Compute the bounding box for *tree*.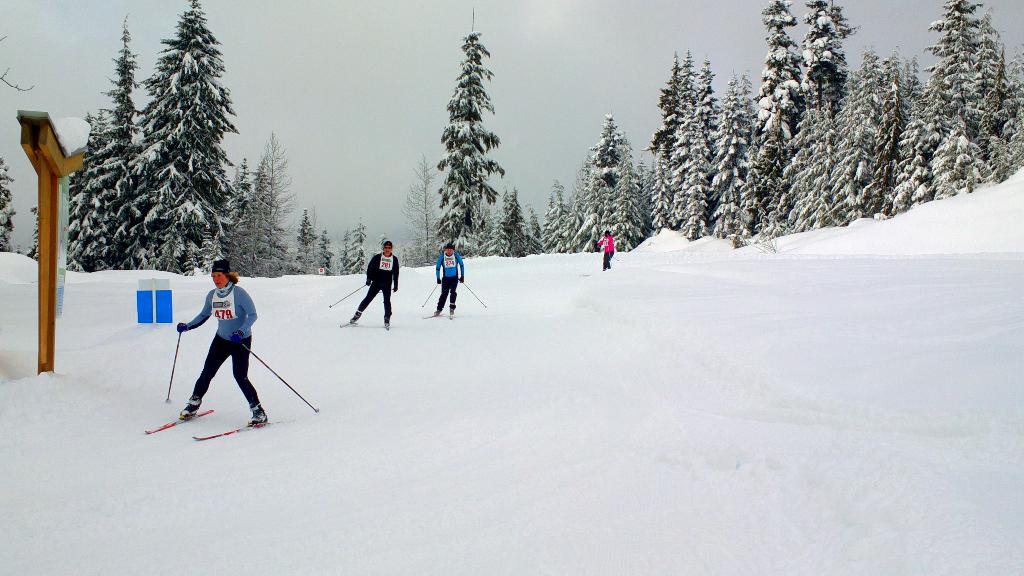
bbox=(116, 0, 237, 277).
